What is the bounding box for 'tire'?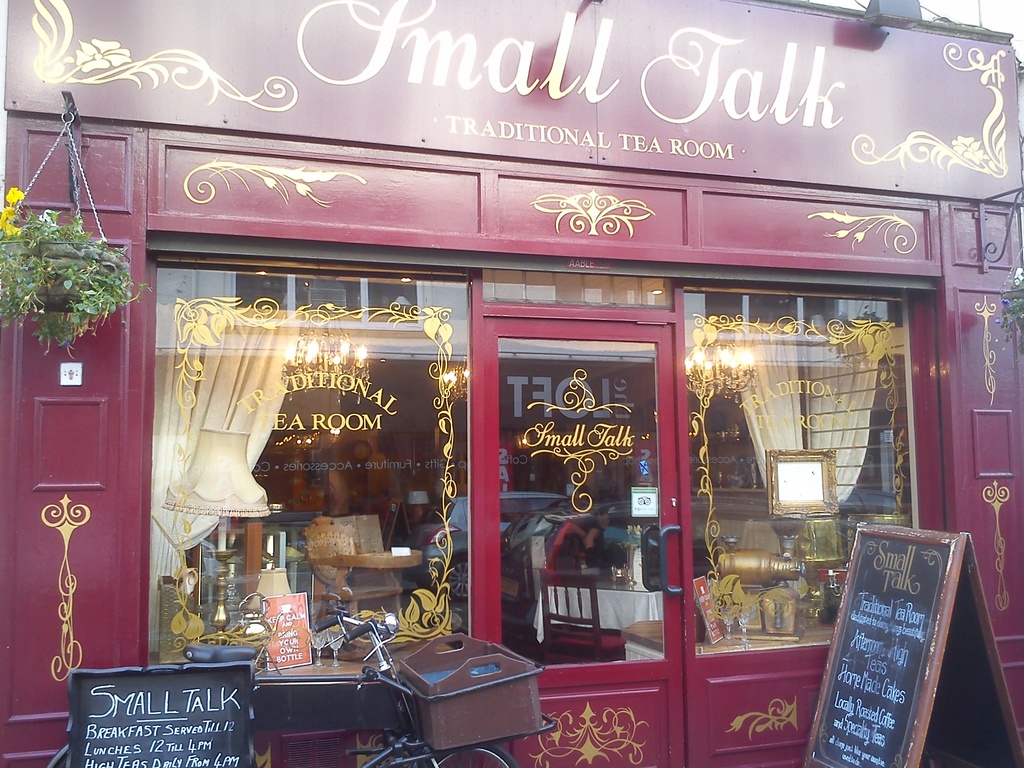
locate(419, 740, 520, 767).
